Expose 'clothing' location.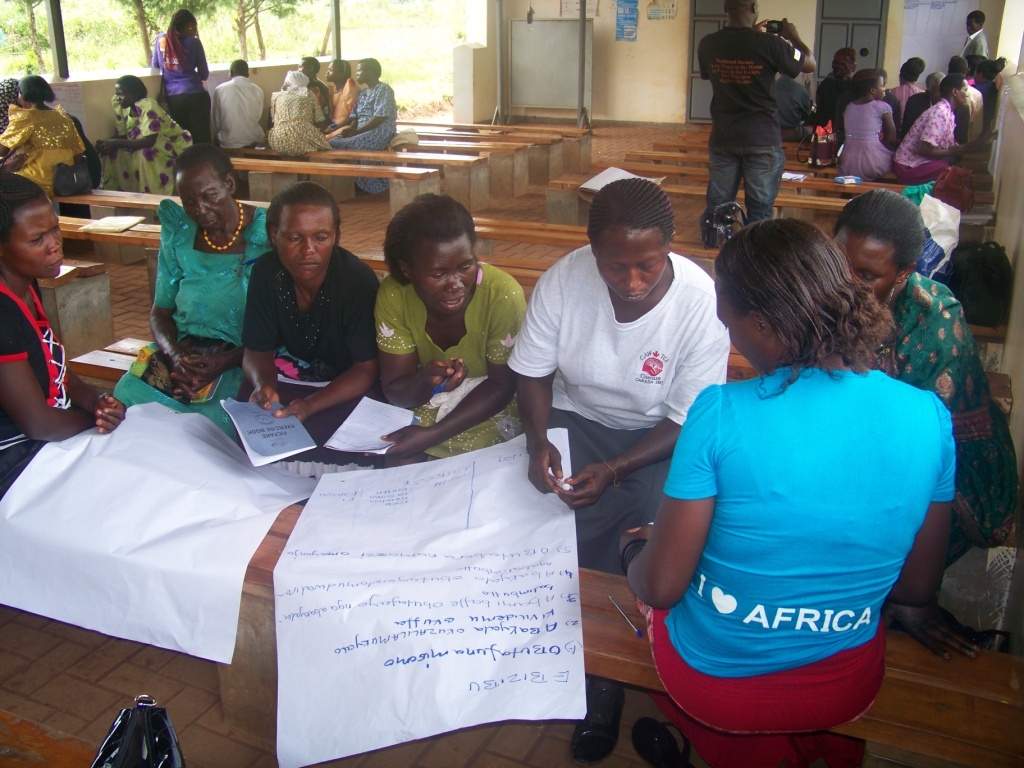
Exposed at 693,26,803,229.
